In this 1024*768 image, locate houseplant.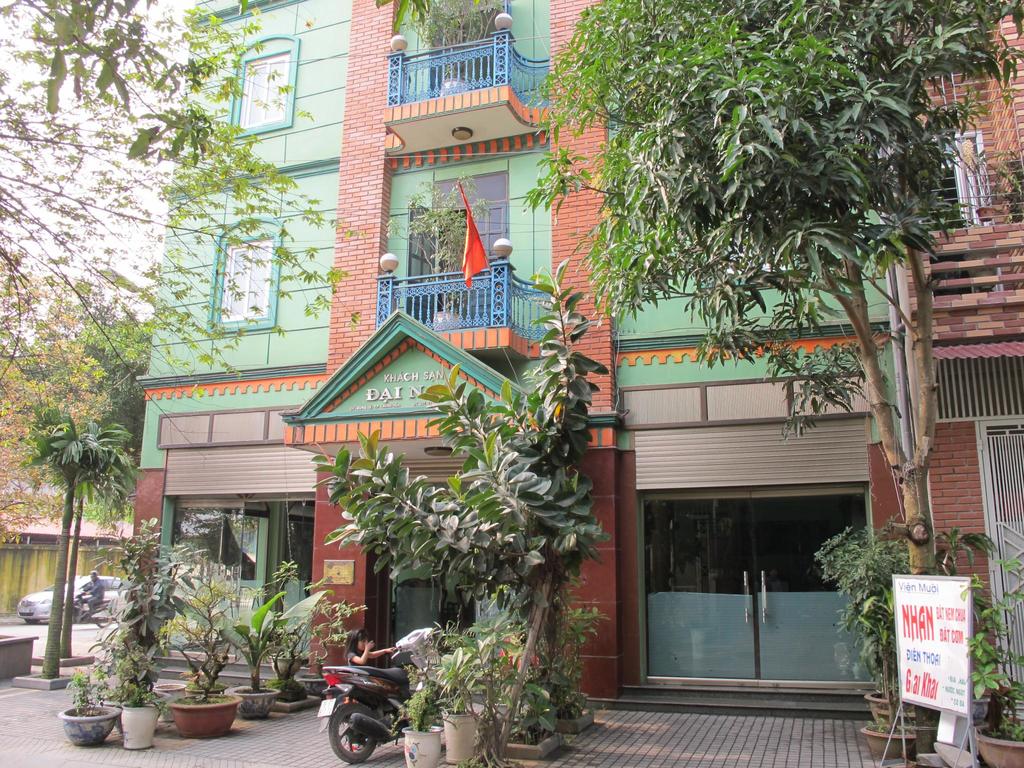
Bounding box: <region>956, 558, 1023, 767</region>.
